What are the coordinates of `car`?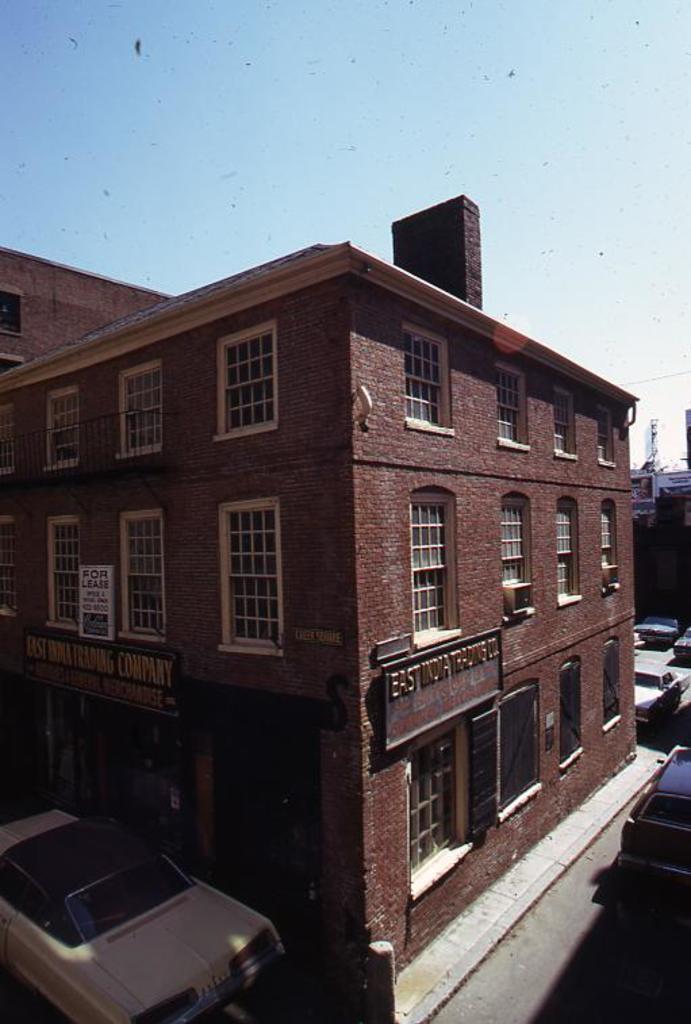
(left=610, top=745, right=690, bottom=910).
